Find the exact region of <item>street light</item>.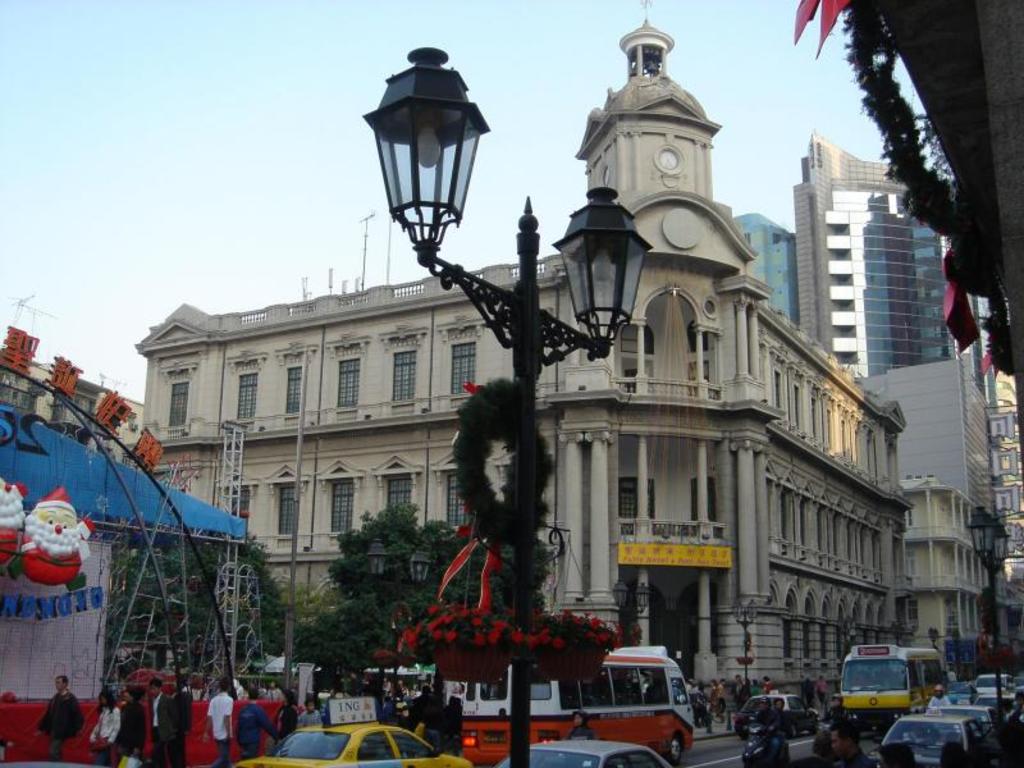
Exact region: l=925, t=626, r=946, b=649.
